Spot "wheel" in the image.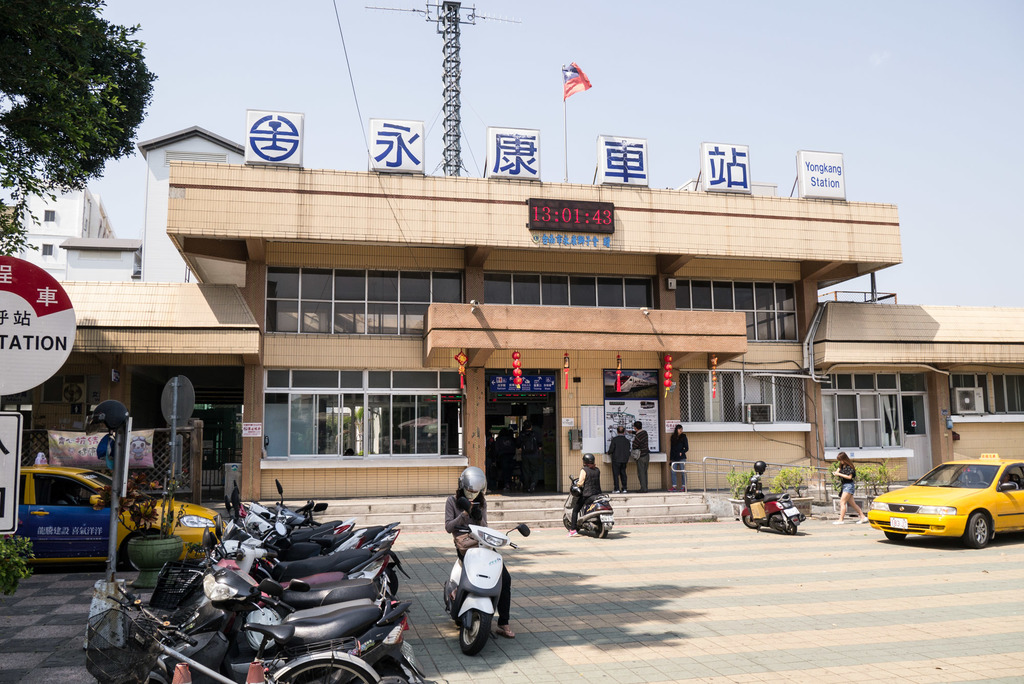
"wheel" found at 965:510:989:545.
